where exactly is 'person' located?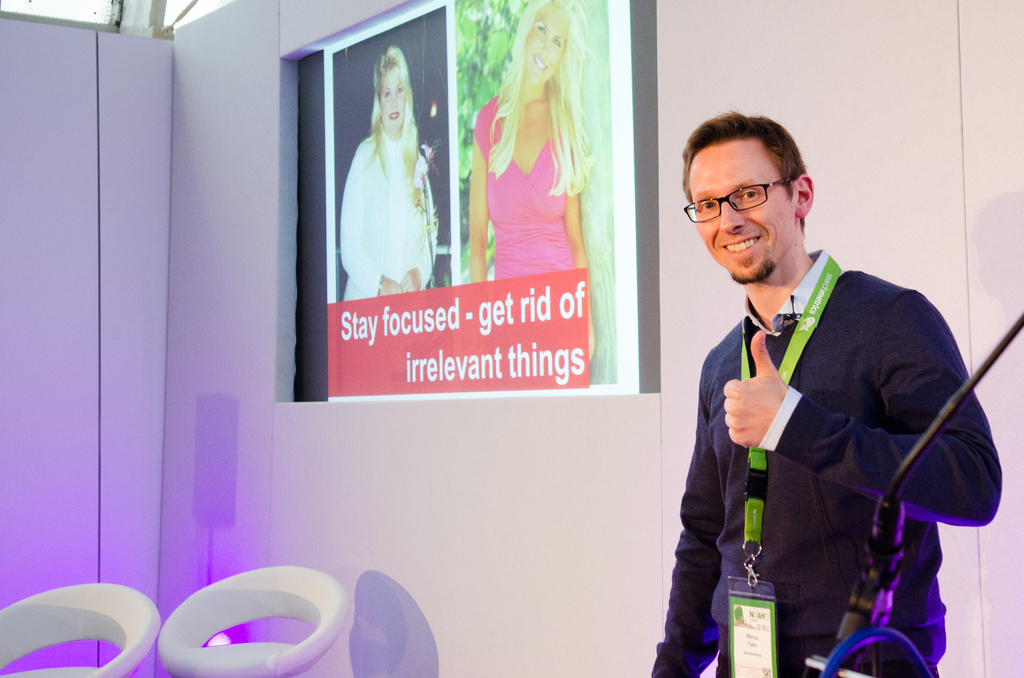
Its bounding box is BBox(465, 0, 595, 360).
